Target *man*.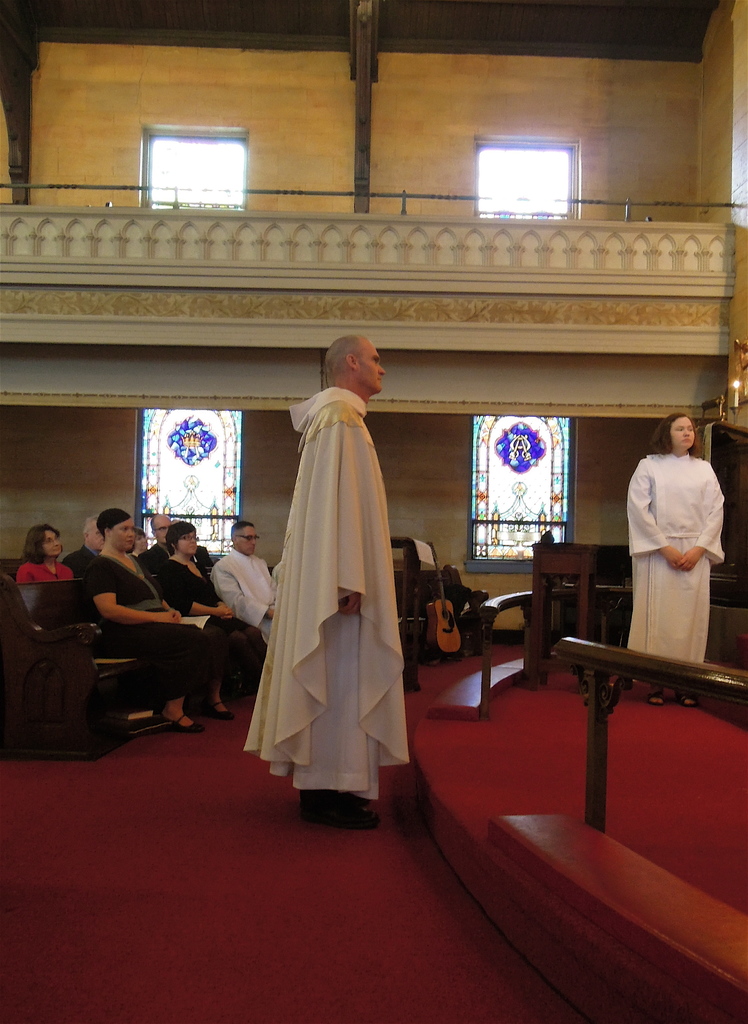
Target region: <bbox>215, 511, 288, 638</bbox>.
